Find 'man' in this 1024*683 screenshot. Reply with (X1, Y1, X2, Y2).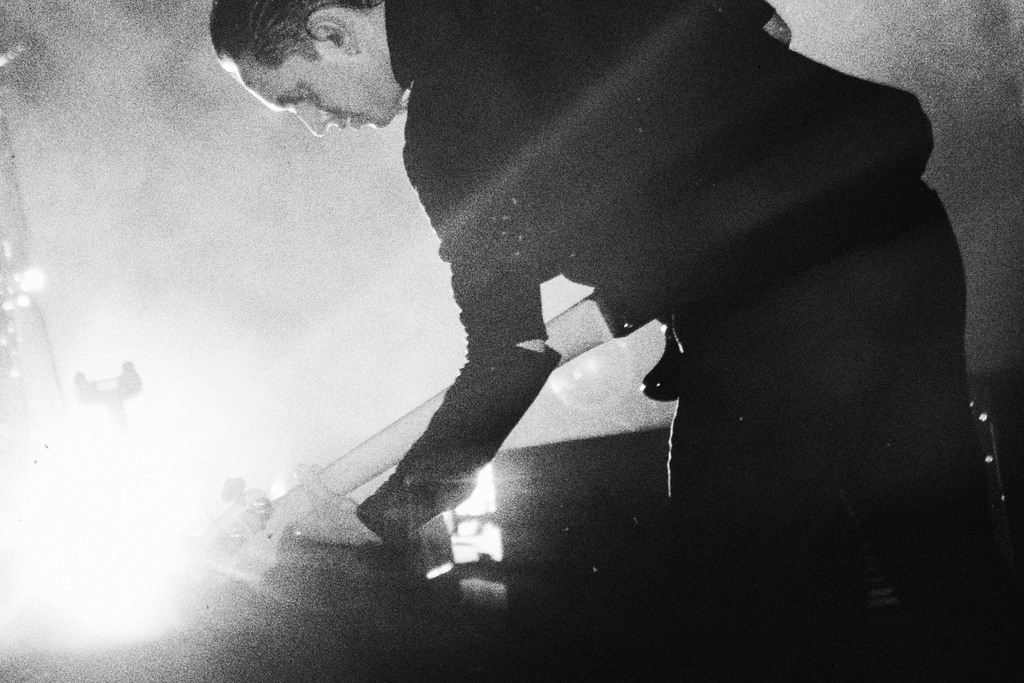
(209, 5, 975, 681).
